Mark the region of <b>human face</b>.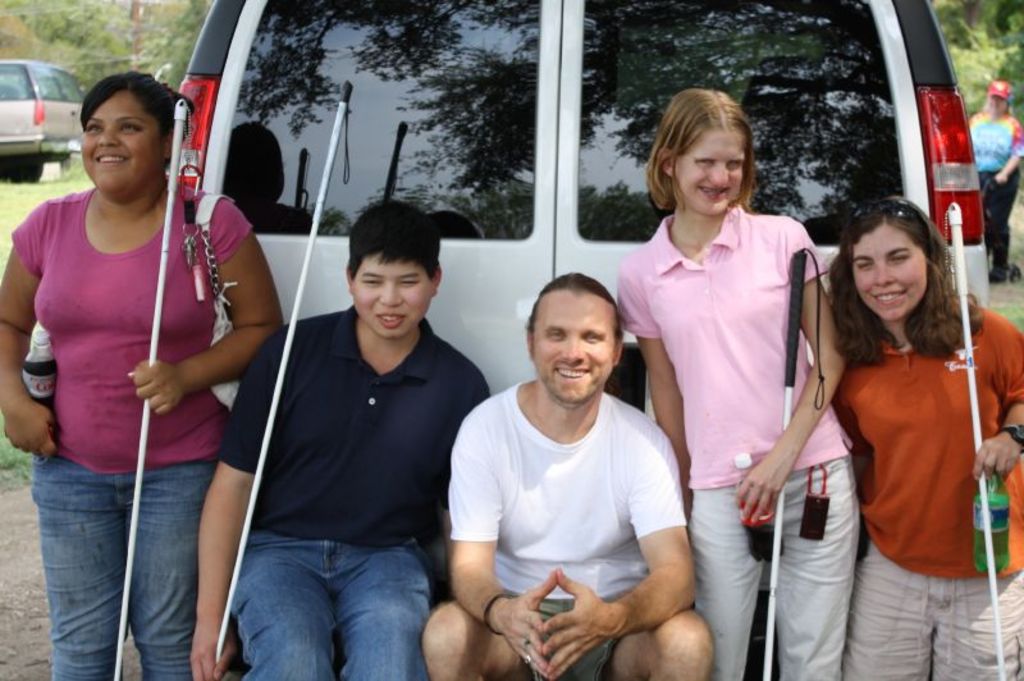
Region: [854, 225, 925, 321].
